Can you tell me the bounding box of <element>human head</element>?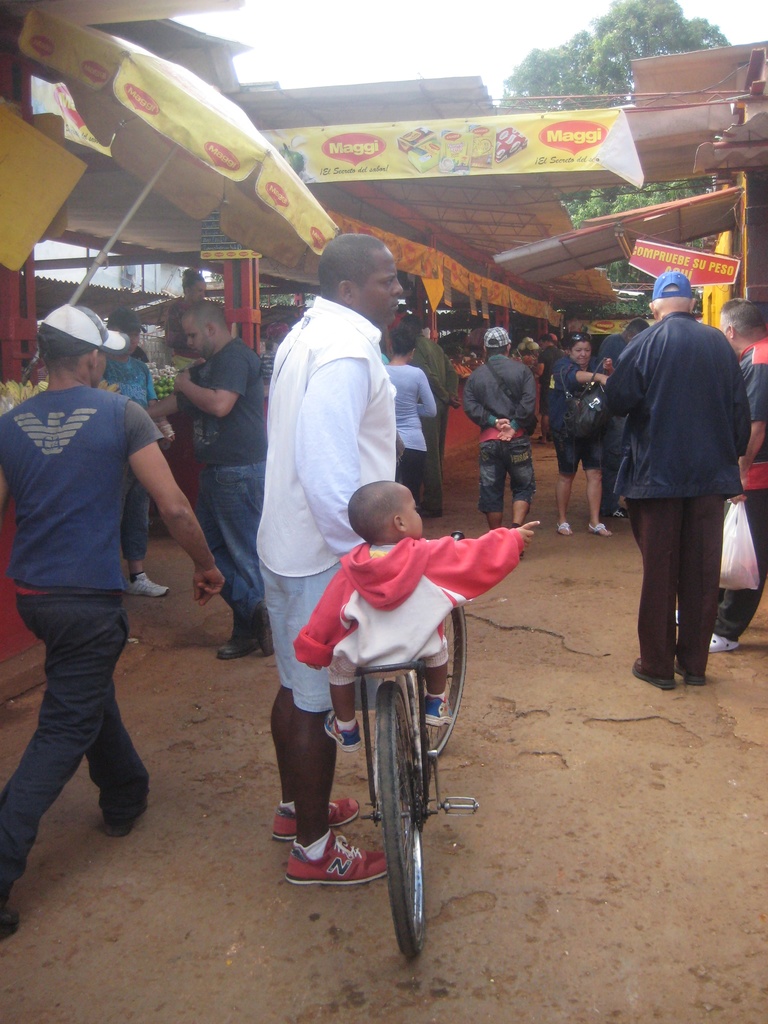
<box>480,326,512,356</box>.
